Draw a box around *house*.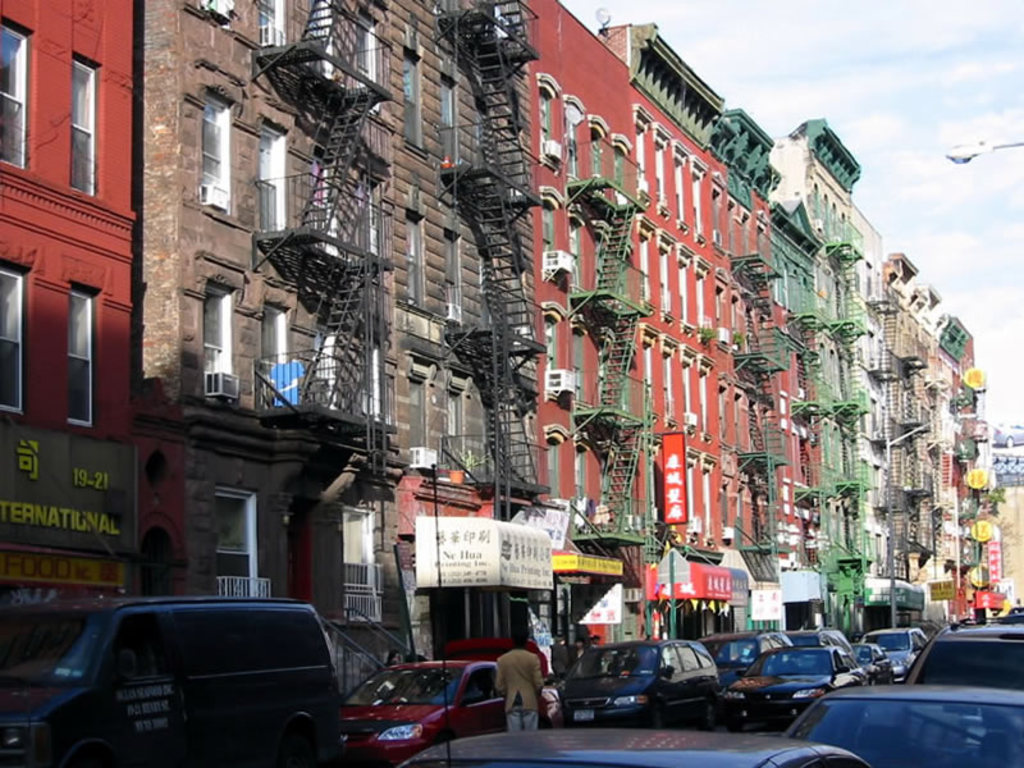
<region>516, 0, 662, 643</region>.
